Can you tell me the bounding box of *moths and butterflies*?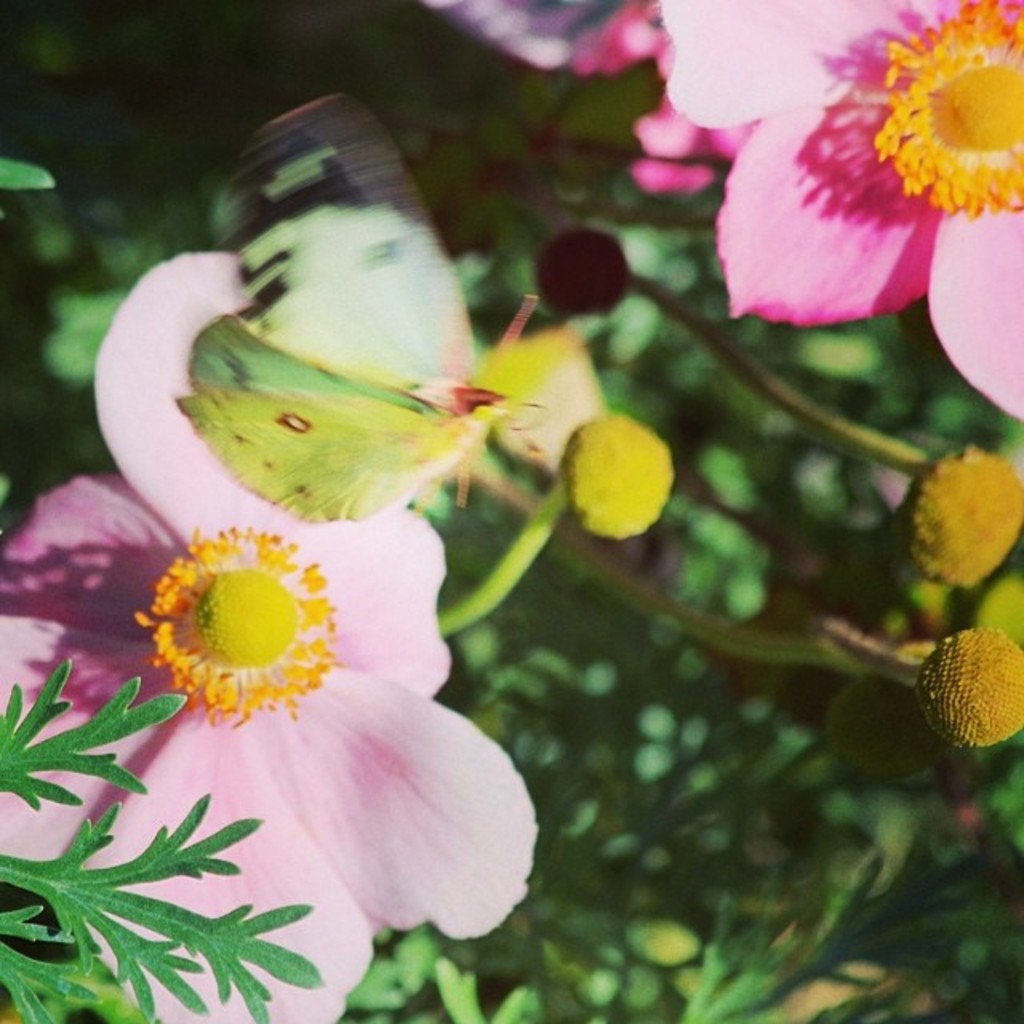
region(162, 82, 574, 530).
